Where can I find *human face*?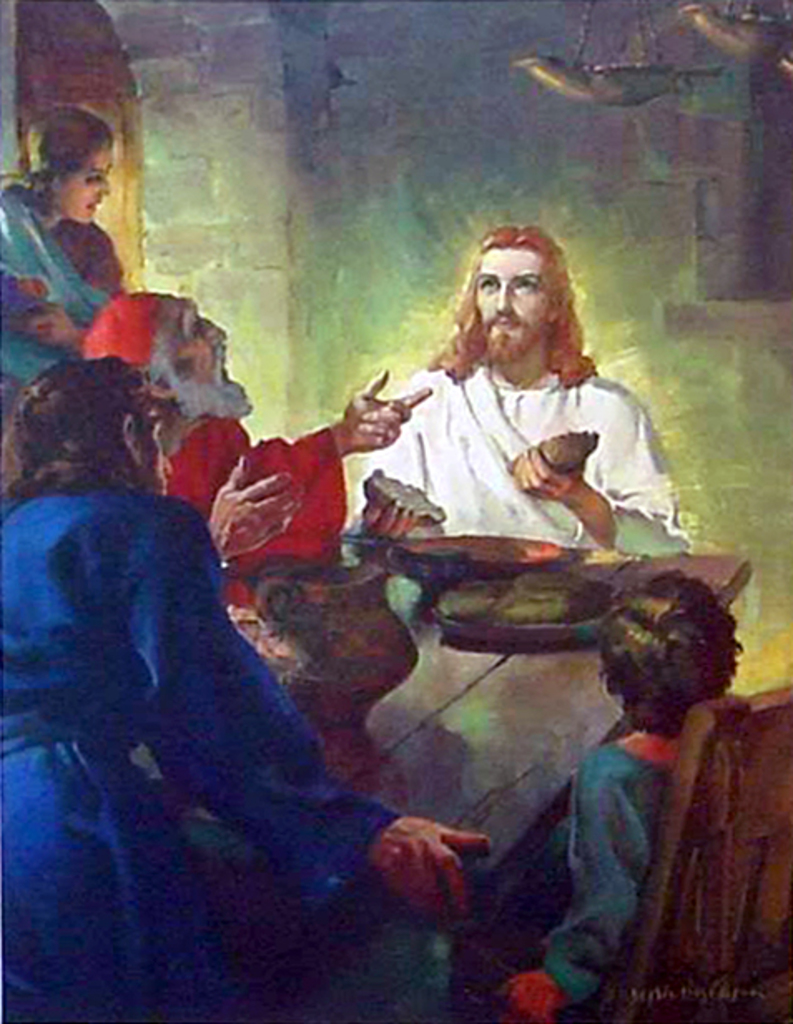
You can find it at bbox=[140, 414, 168, 485].
